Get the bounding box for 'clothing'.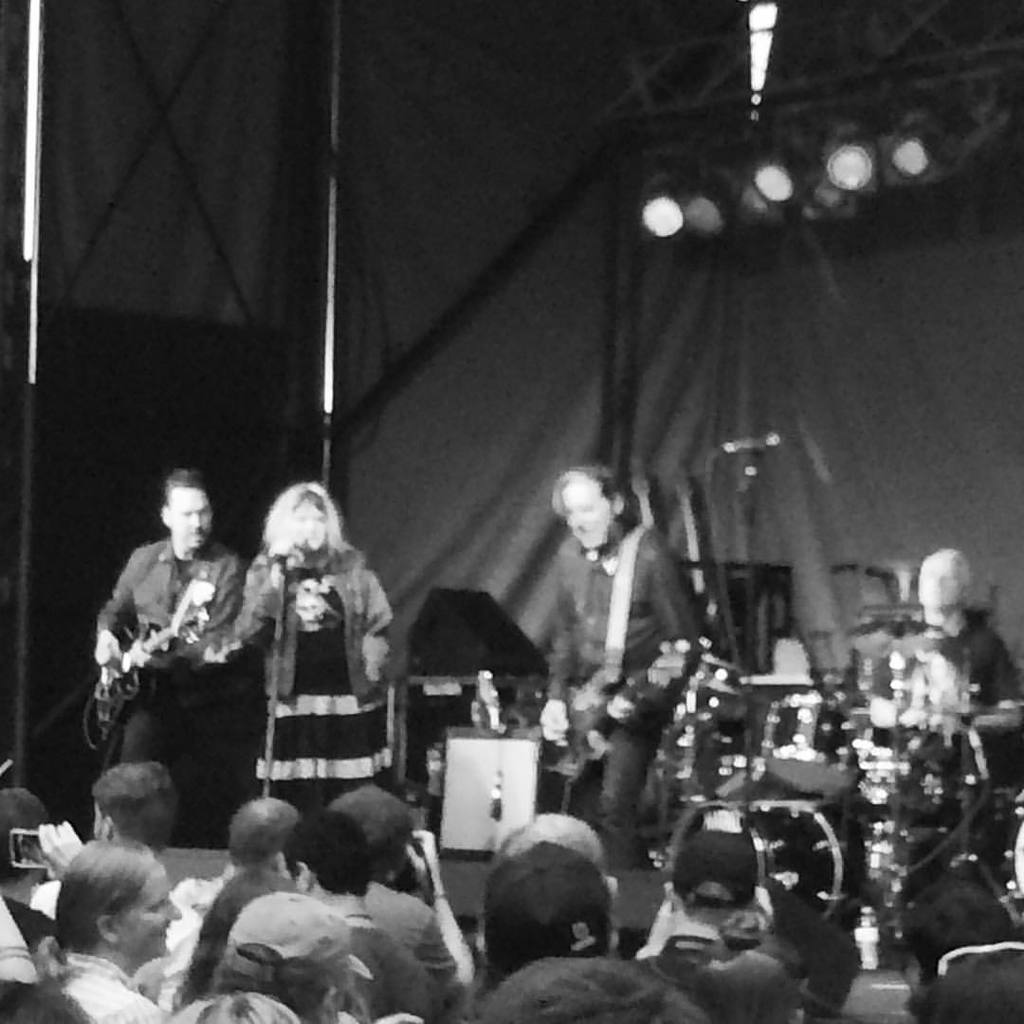
<box>96,533,243,765</box>.
